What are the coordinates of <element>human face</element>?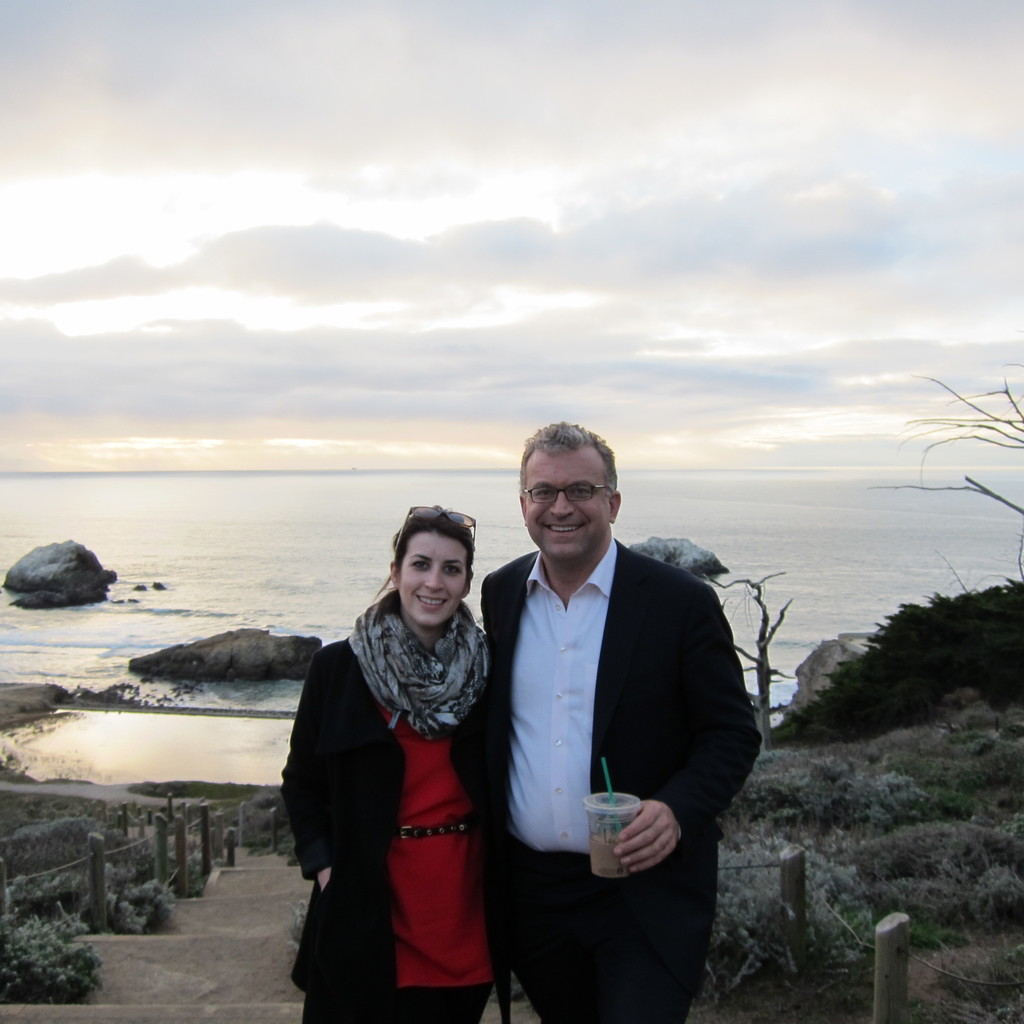
l=400, t=533, r=467, b=626.
